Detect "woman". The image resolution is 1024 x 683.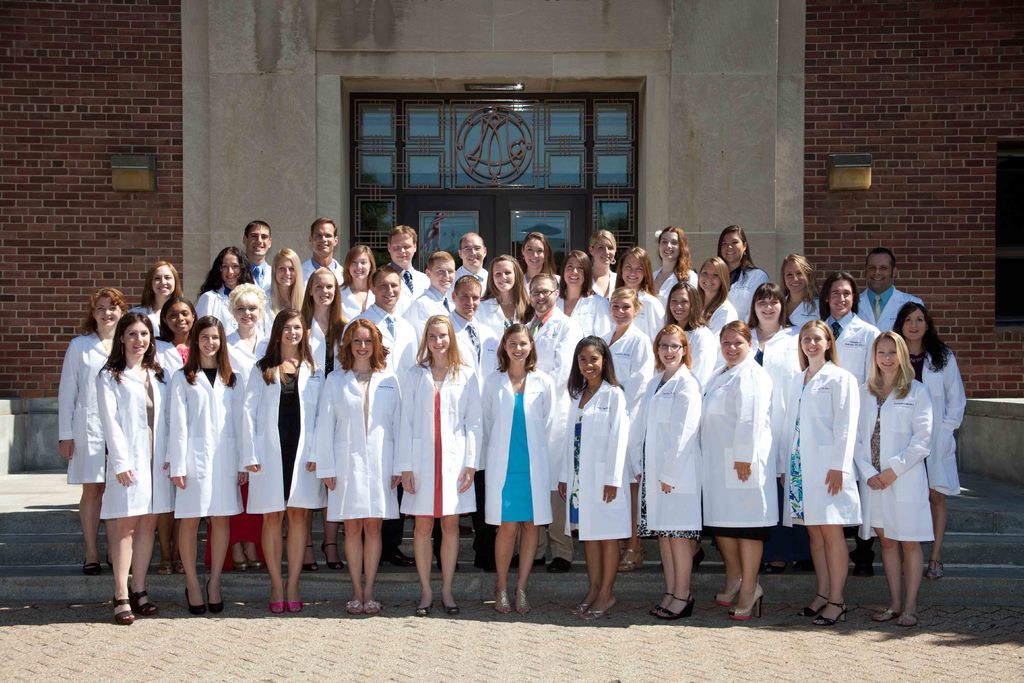
[660,277,720,574].
